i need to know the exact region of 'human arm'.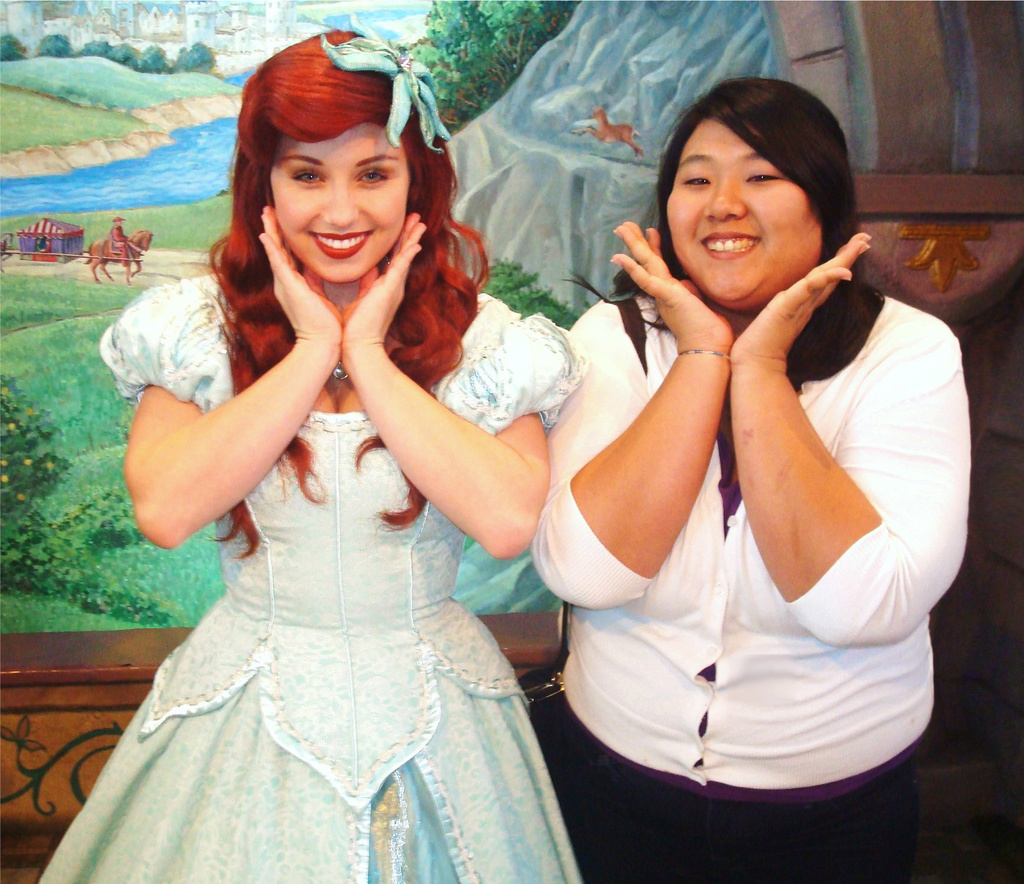
Region: (143, 281, 334, 568).
